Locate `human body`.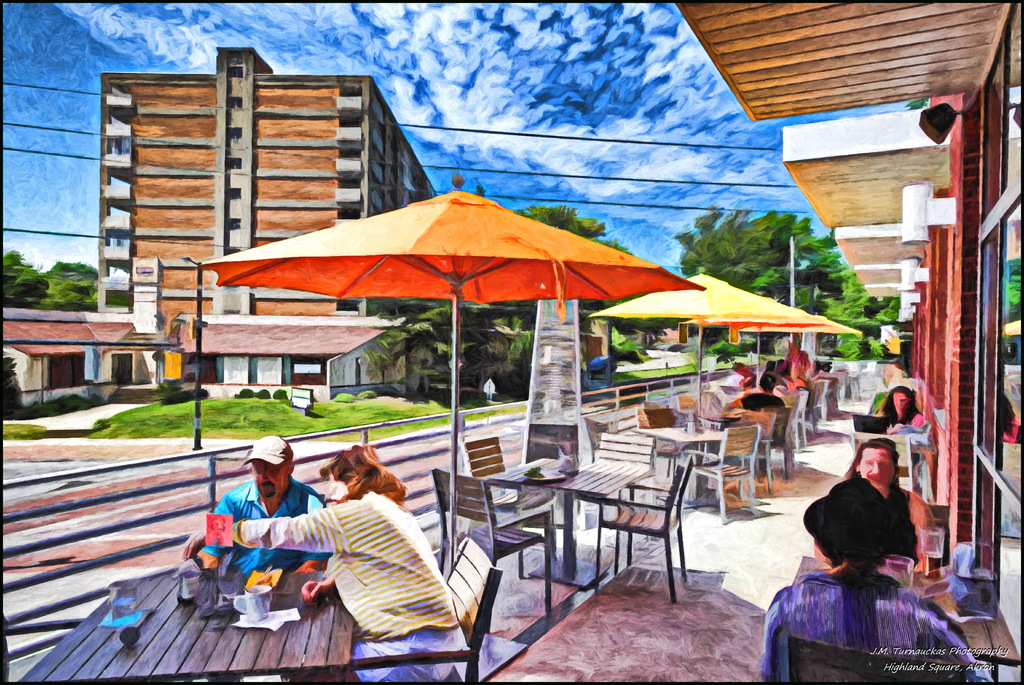
Bounding box: 765:470:962:682.
